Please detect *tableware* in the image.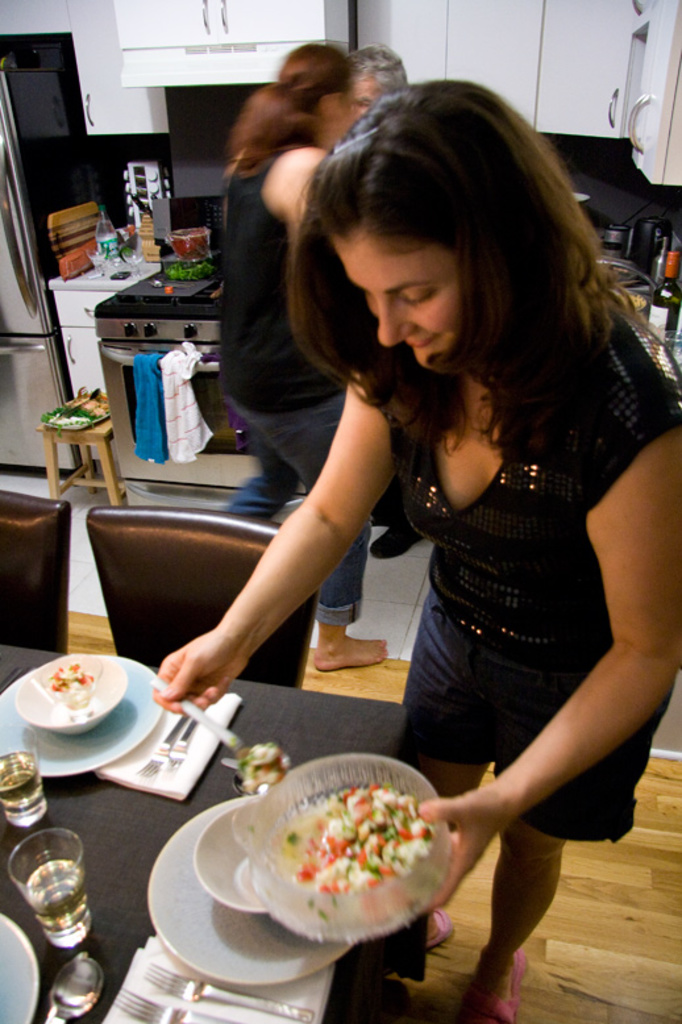
x1=7 y1=646 x2=129 y2=734.
